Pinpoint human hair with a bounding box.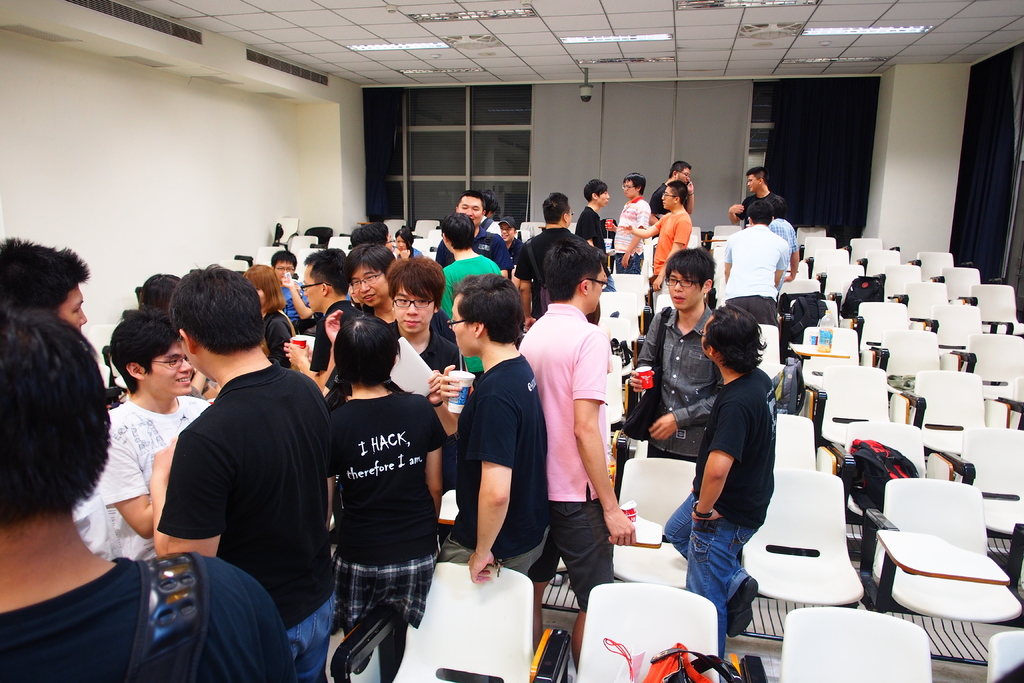
[x1=668, y1=179, x2=689, y2=207].
